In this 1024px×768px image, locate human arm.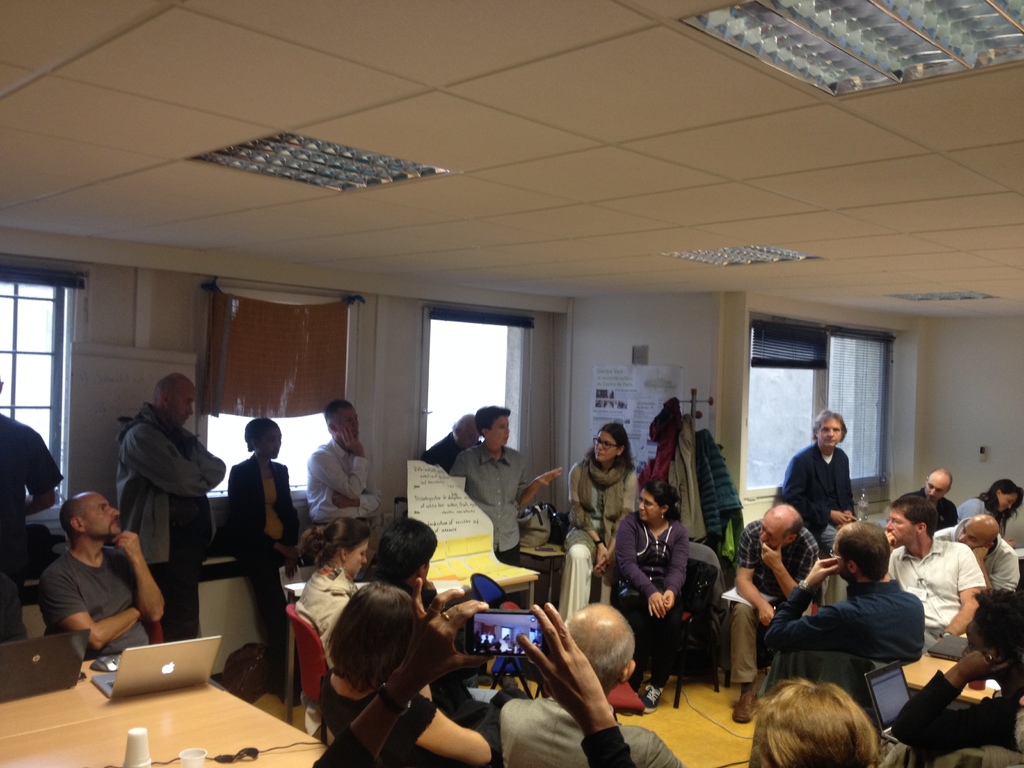
Bounding box: select_region(403, 694, 489, 767).
